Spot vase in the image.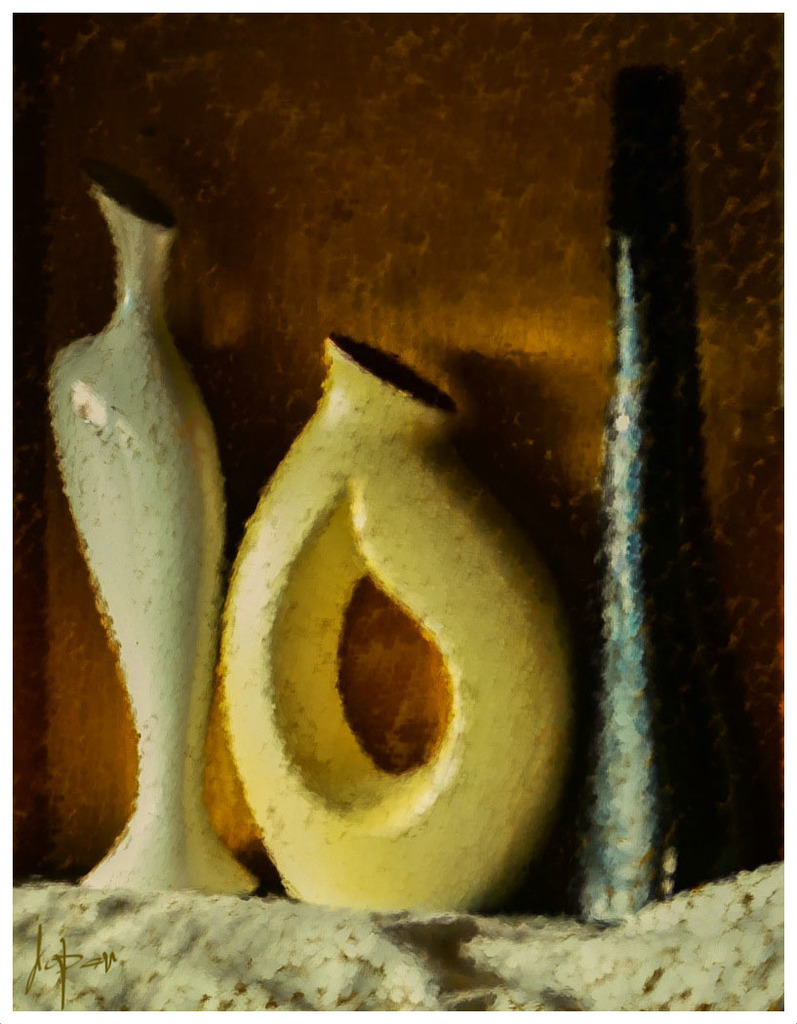
vase found at BBox(219, 332, 589, 920).
